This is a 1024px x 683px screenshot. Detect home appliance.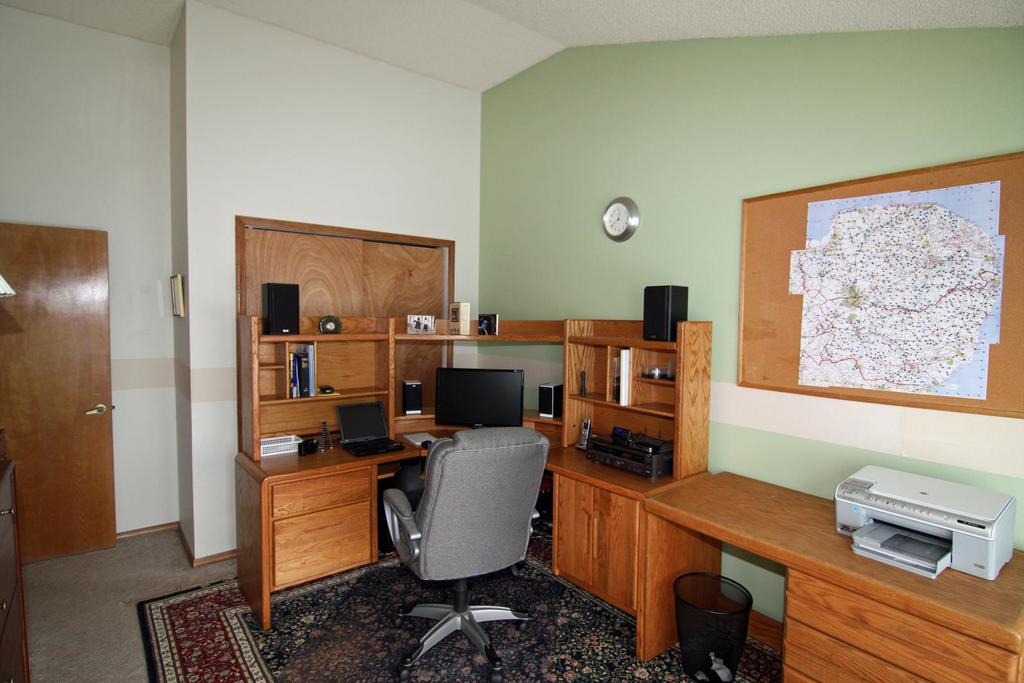
{"x1": 397, "y1": 378, "x2": 424, "y2": 415}.
